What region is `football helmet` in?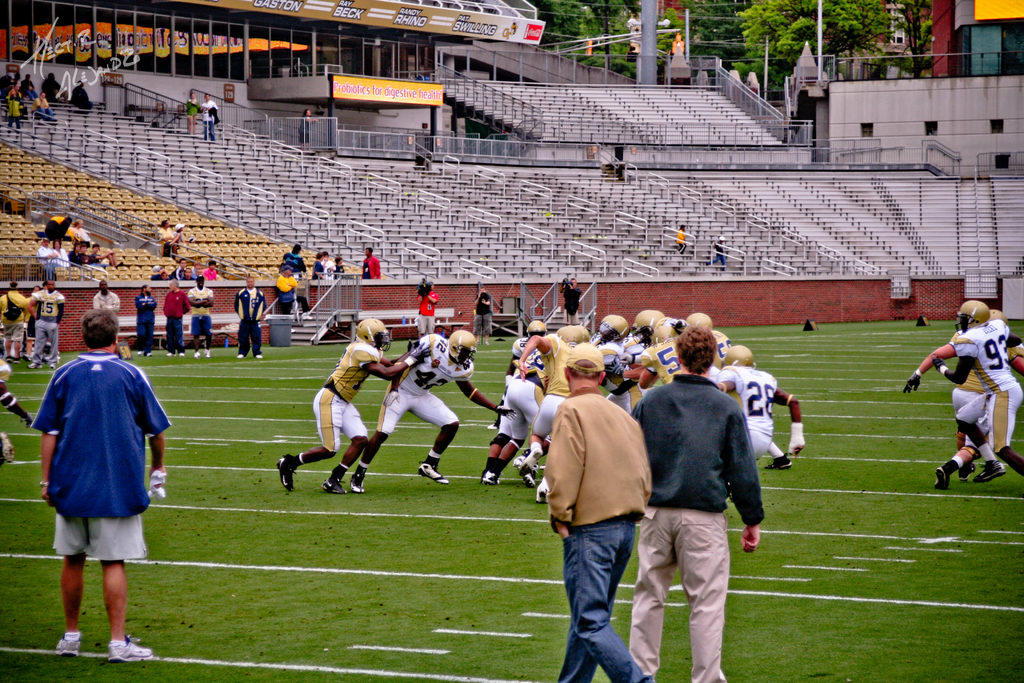
[442,330,481,365].
